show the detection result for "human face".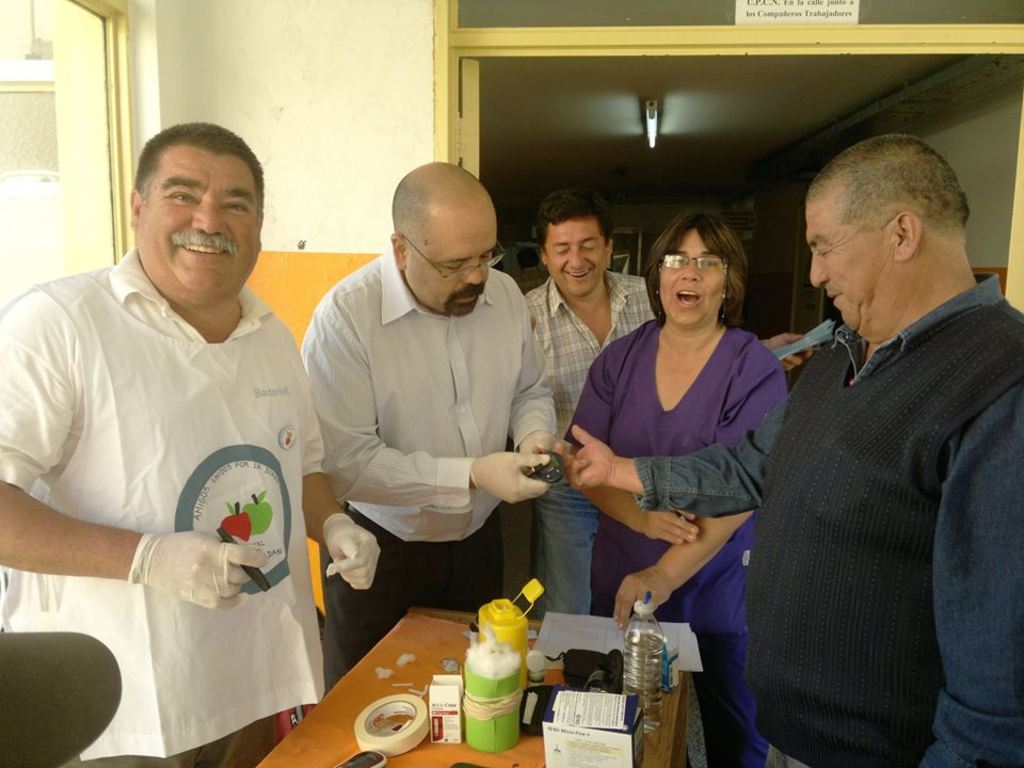
{"x1": 546, "y1": 213, "x2": 607, "y2": 298}.
